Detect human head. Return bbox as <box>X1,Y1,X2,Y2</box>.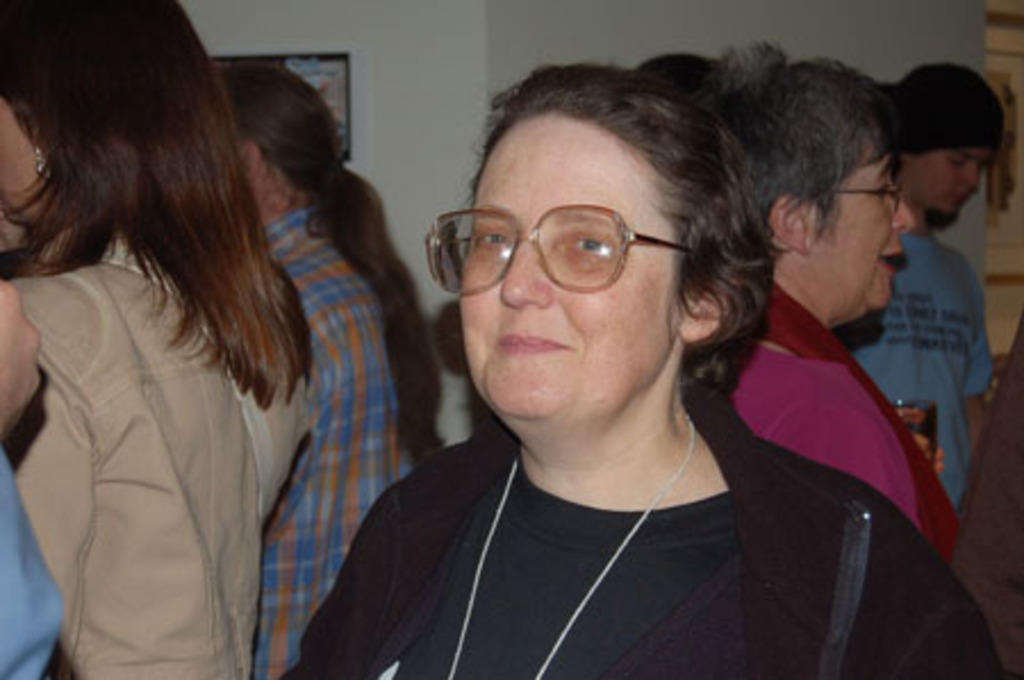
<box>733,61,915,321</box>.
